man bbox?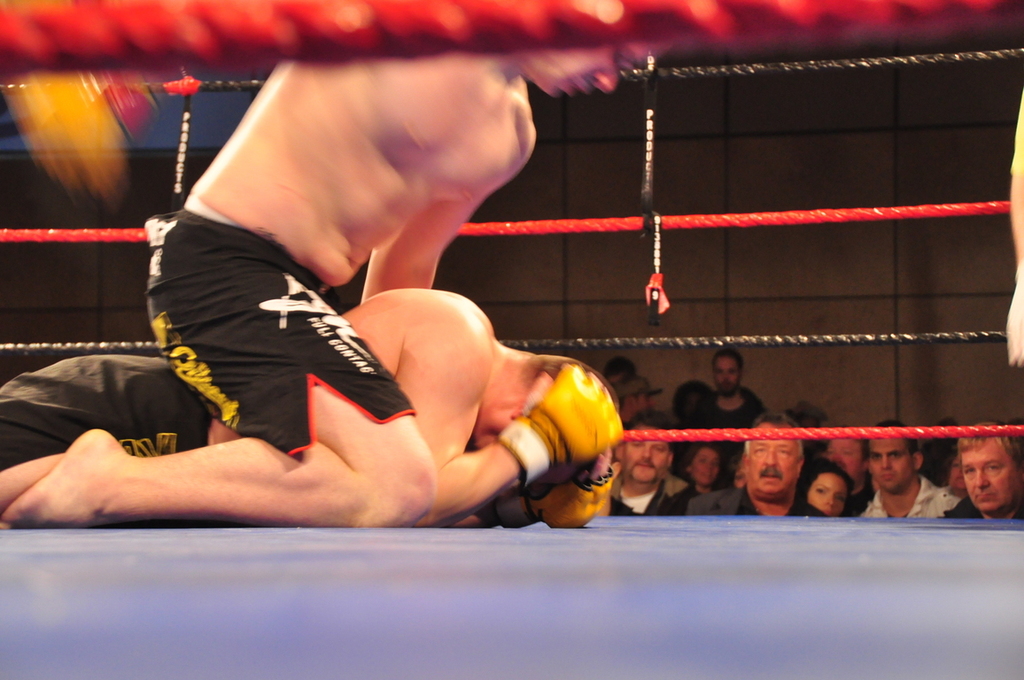
bbox=[844, 415, 961, 520]
